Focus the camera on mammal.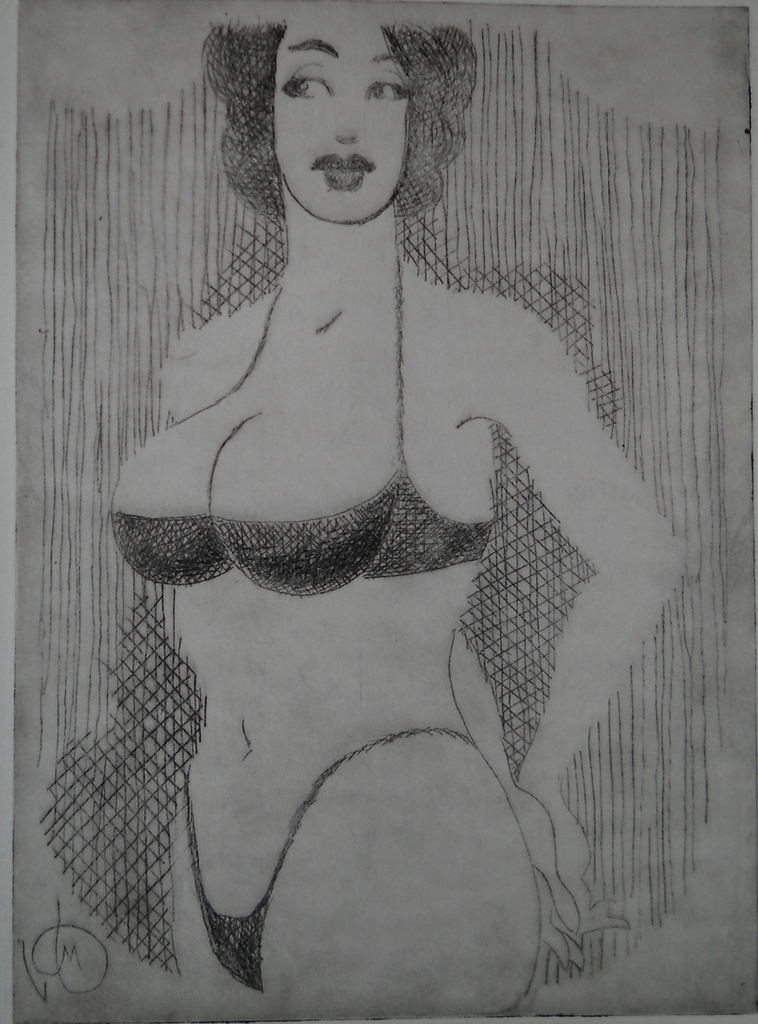
Focus region: pyautogui.locateOnScreen(105, 3, 691, 1016).
